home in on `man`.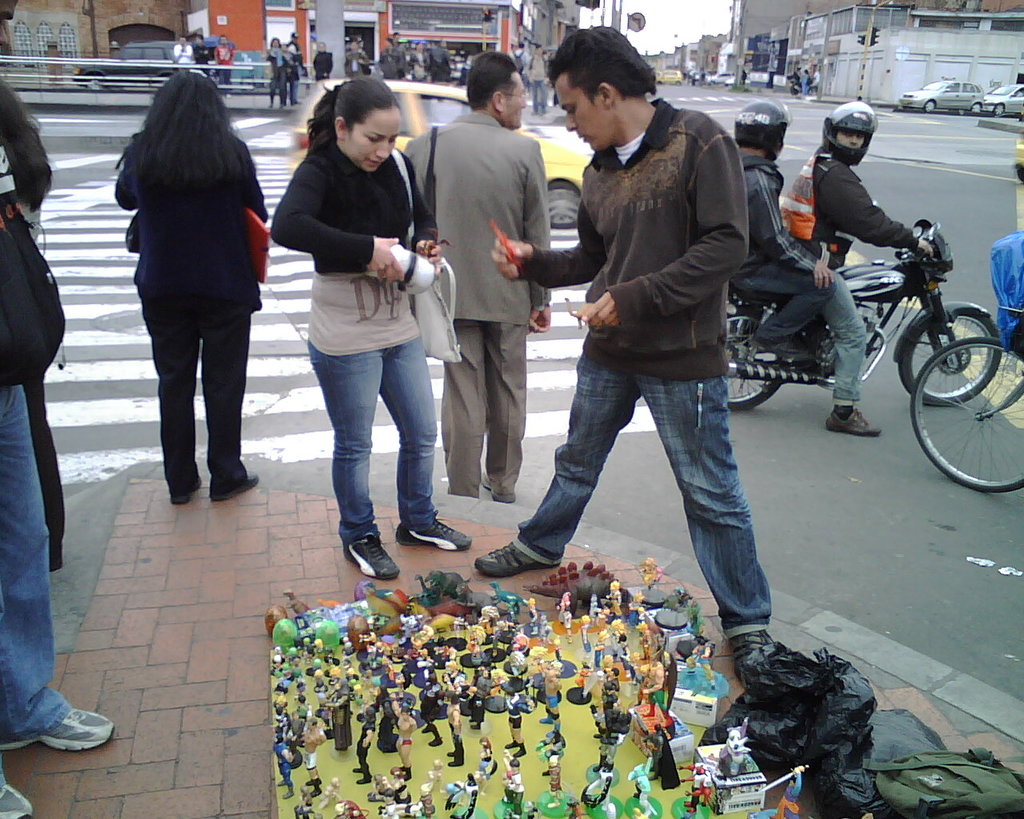
Homed in at l=790, t=100, r=930, b=434.
